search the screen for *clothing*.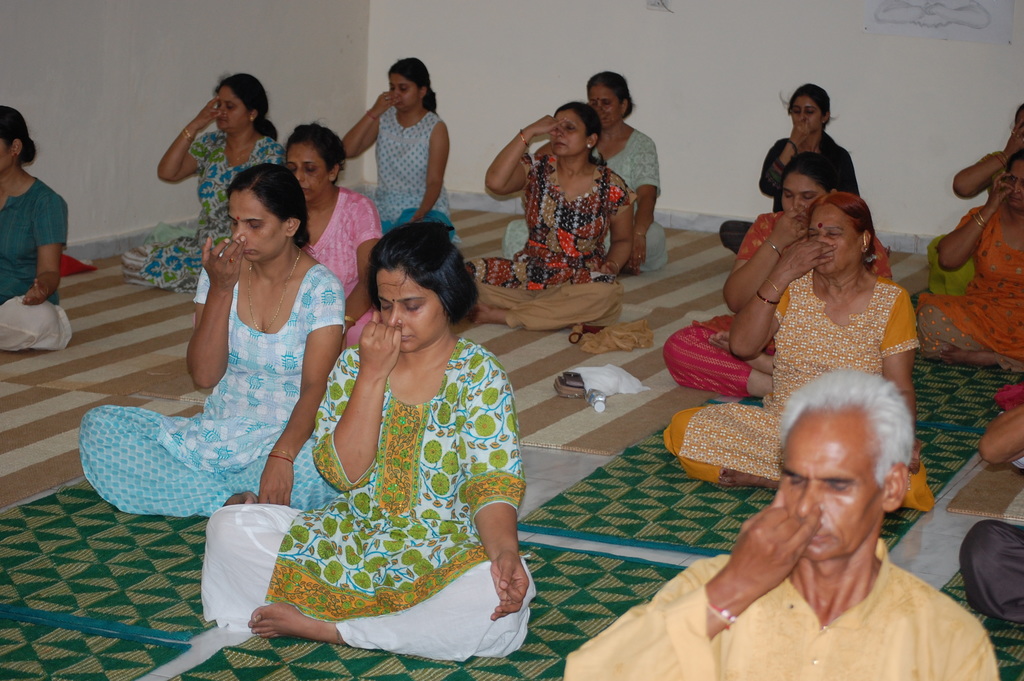
Found at <region>84, 259, 346, 513</region>.
